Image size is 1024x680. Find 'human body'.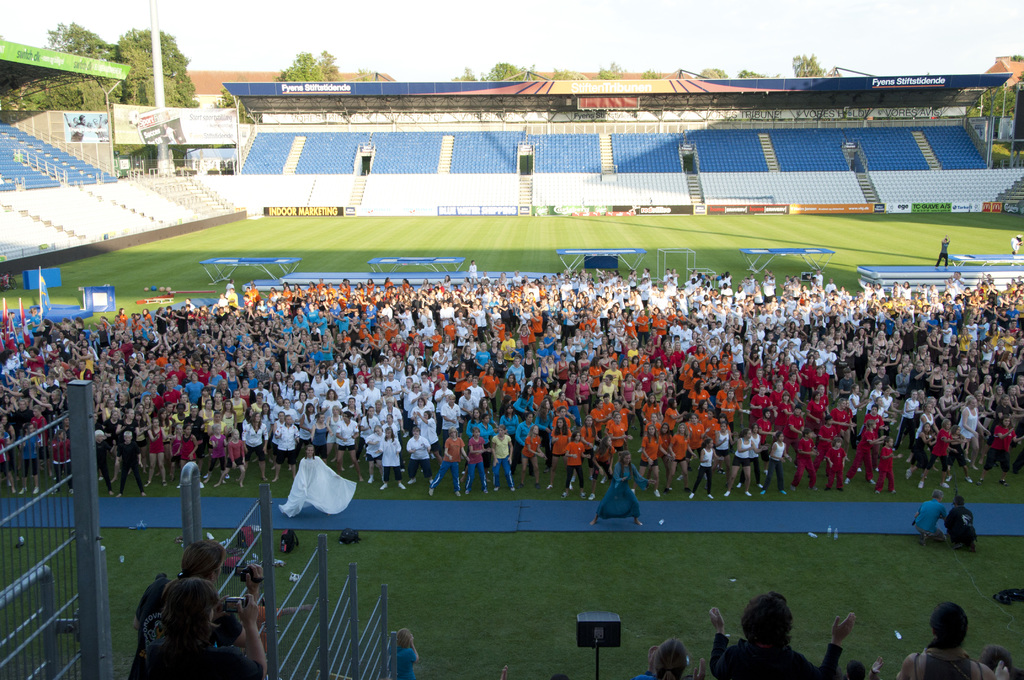
{"x1": 597, "y1": 331, "x2": 606, "y2": 355}.
